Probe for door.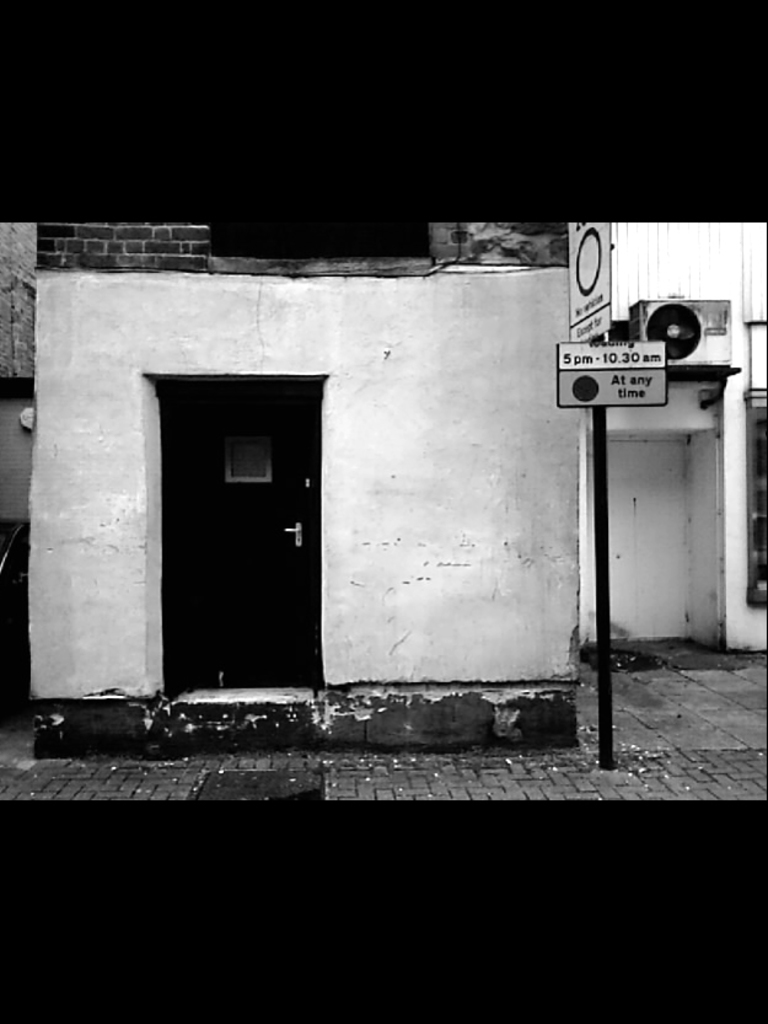
Probe result: 155,382,321,692.
